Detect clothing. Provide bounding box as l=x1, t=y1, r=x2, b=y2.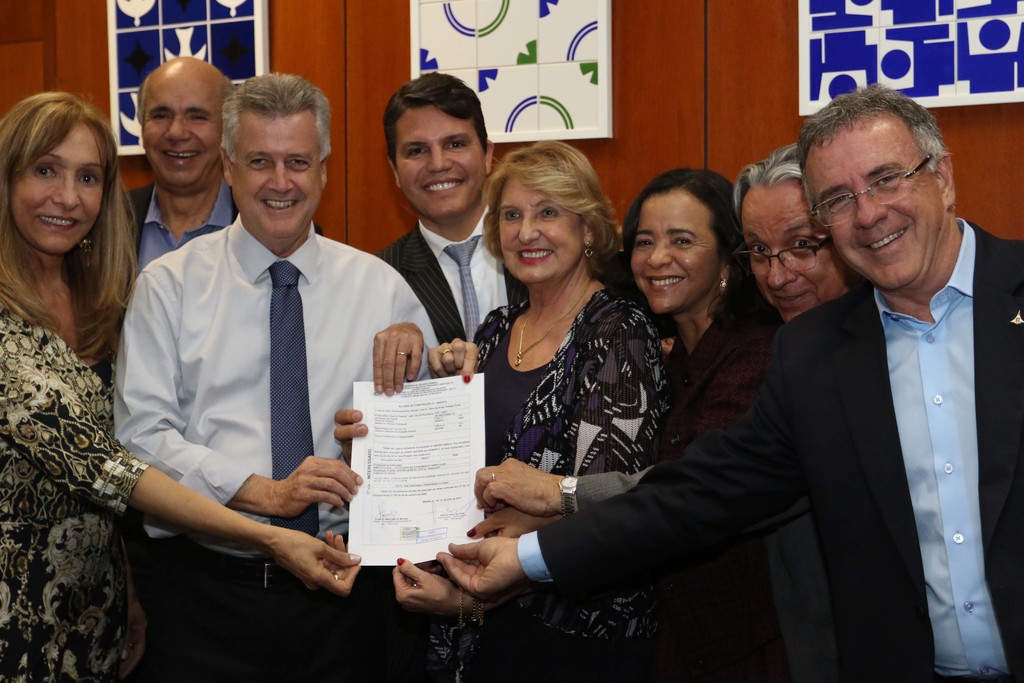
l=519, t=215, r=1023, b=682.
